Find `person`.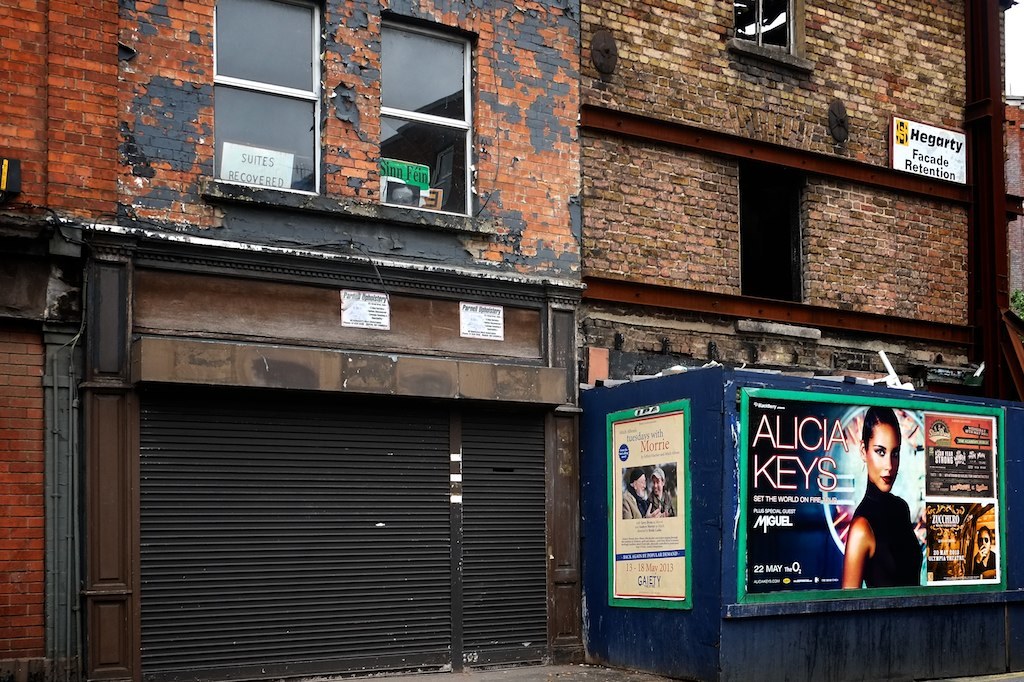
[left=646, top=474, right=676, bottom=517].
